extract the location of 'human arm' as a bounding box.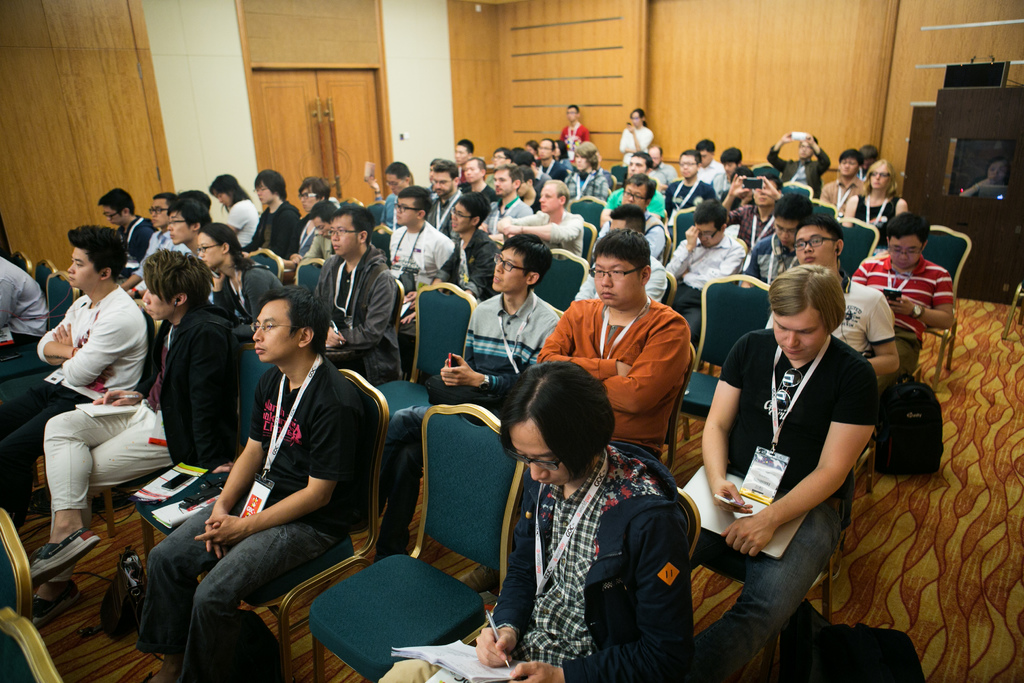
bbox=[440, 305, 475, 388].
